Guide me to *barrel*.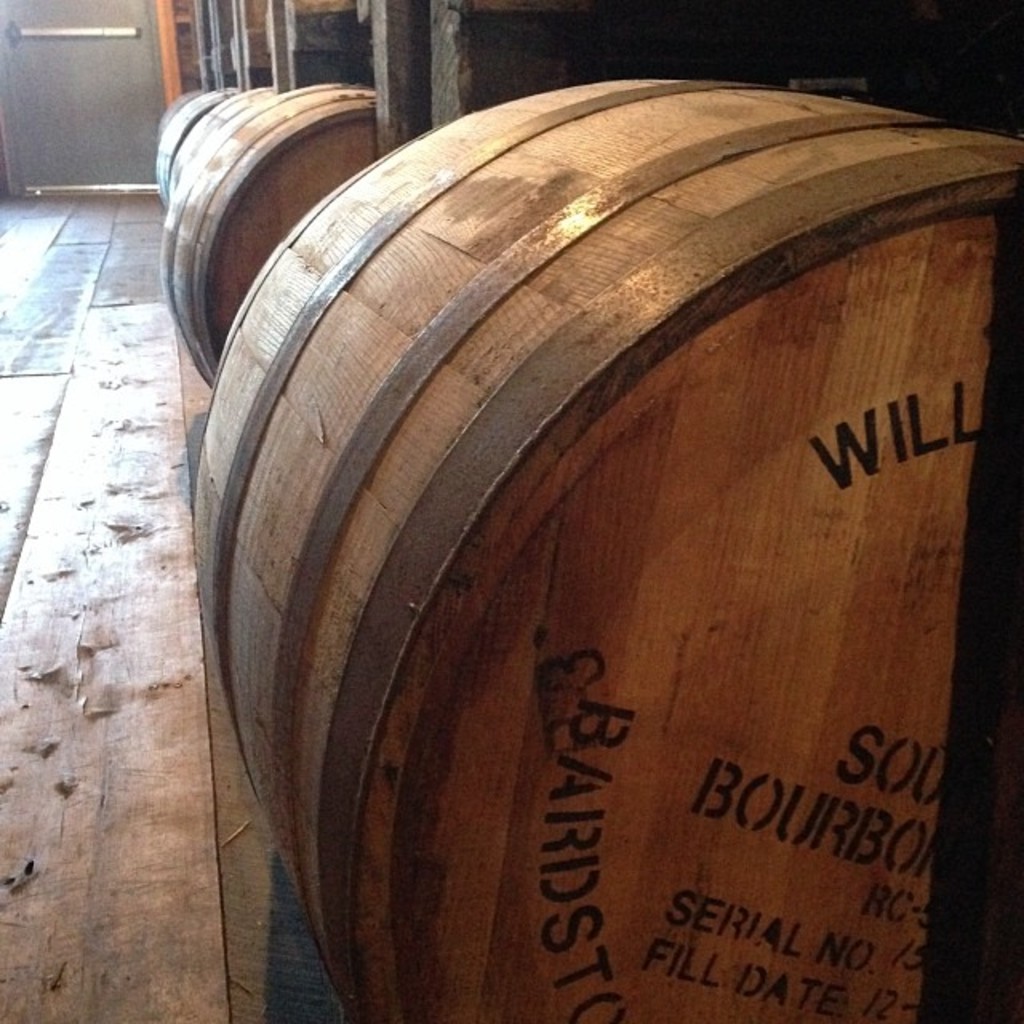
Guidance: [162, 88, 235, 208].
